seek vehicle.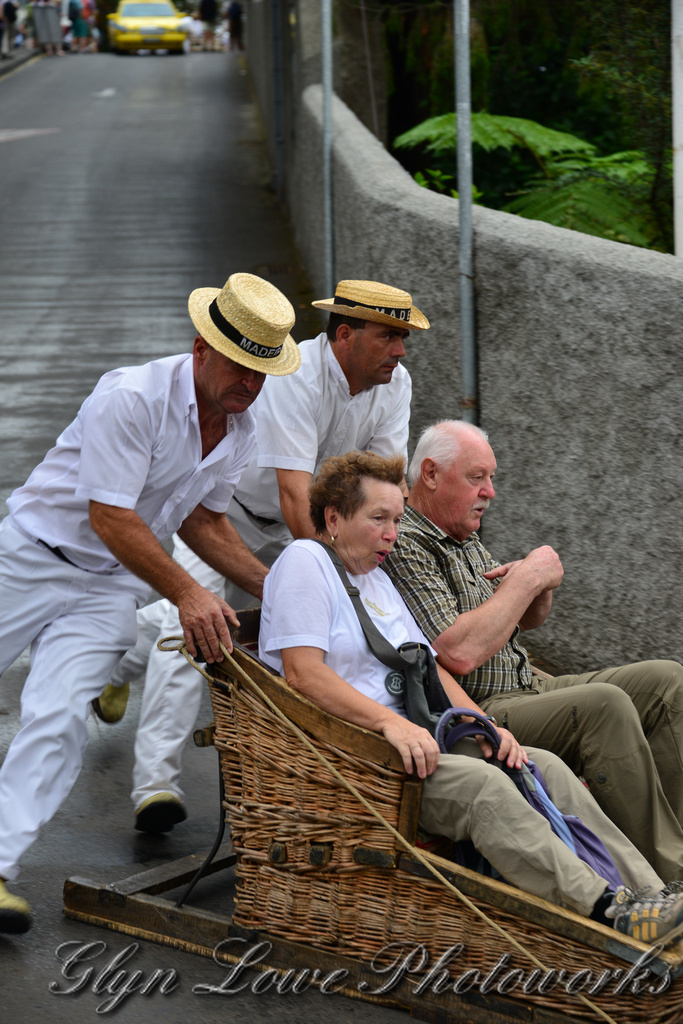
<region>104, 0, 190, 49</region>.
